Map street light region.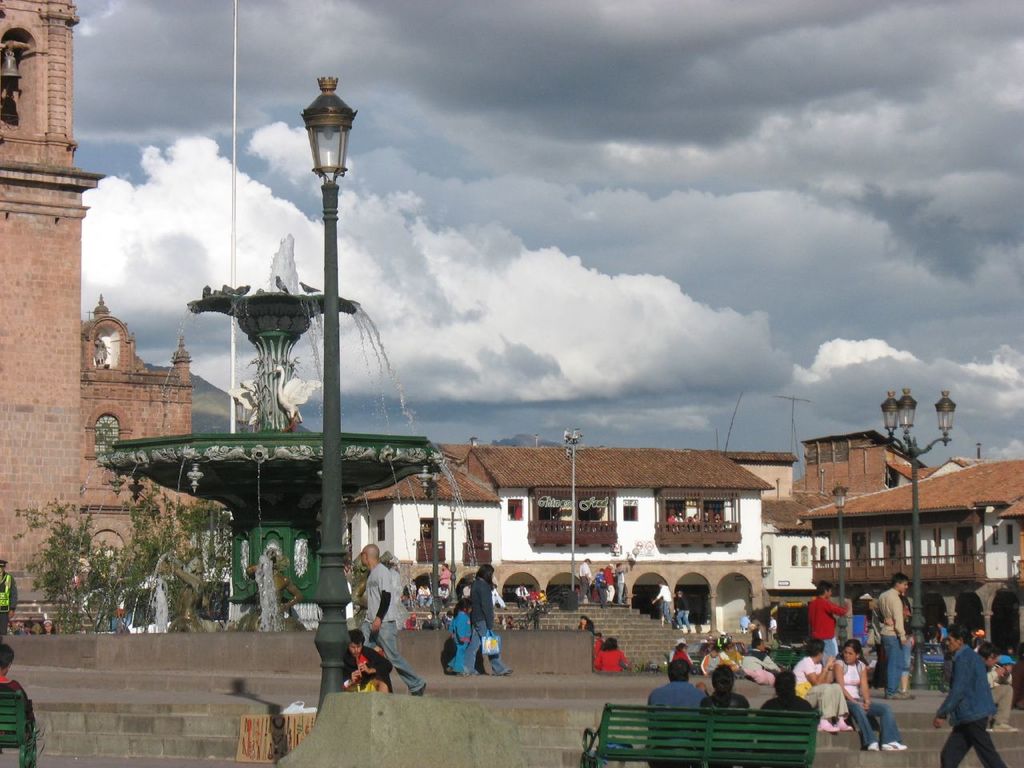
Mapped to [x1=874, y1=384, x2=960, y2=688].
